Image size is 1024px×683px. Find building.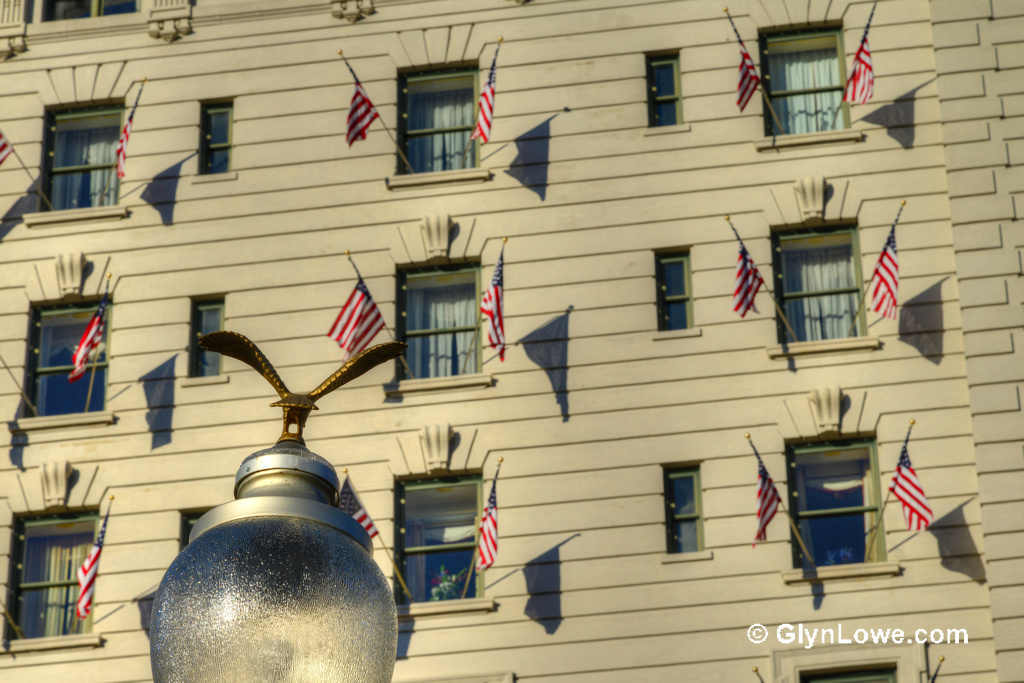
0:0:1023:681.
